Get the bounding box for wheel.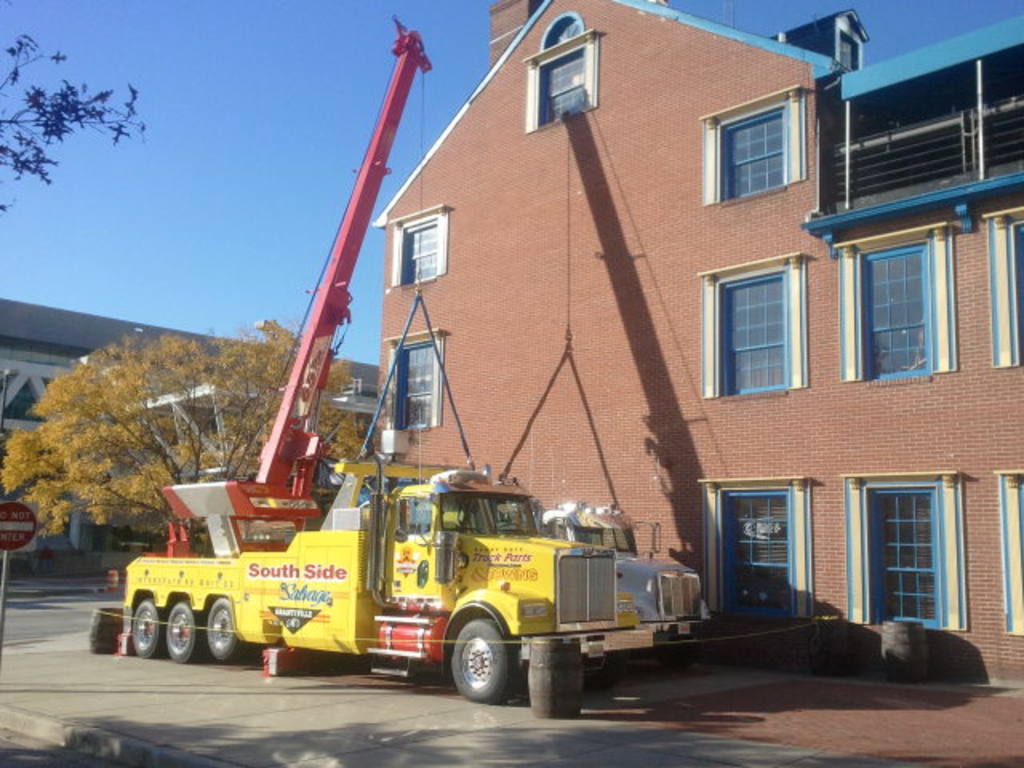
locate(450, 618, 510, 706).
